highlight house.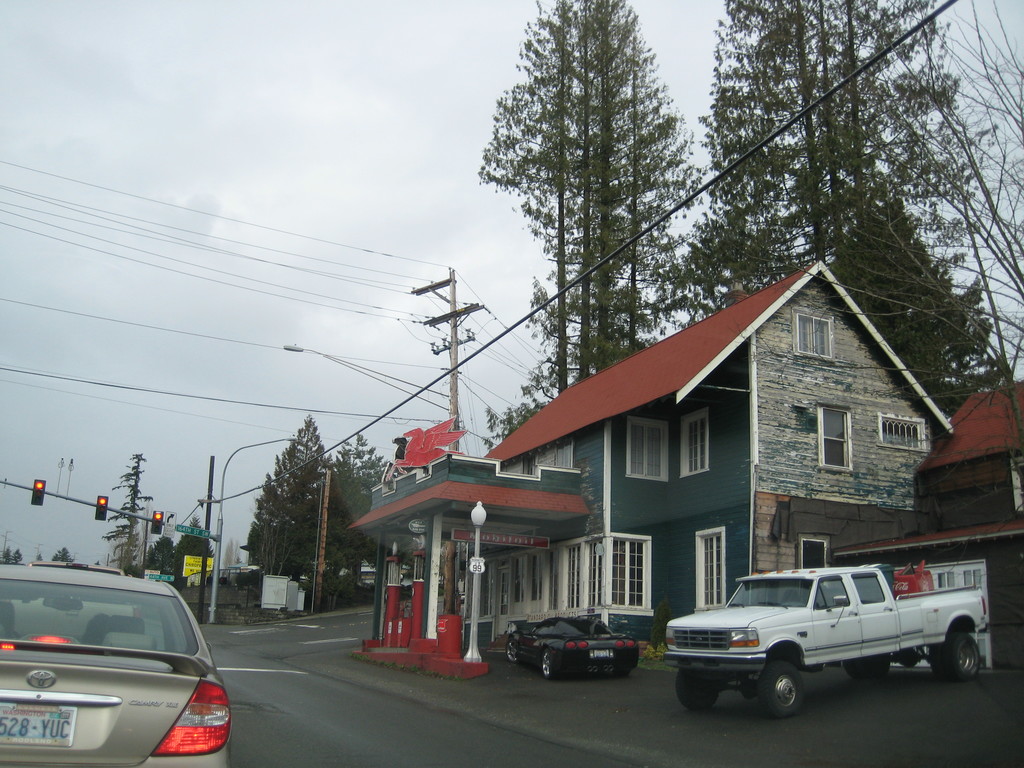
Highlighted region: <box>345,259,976,666</box>.
